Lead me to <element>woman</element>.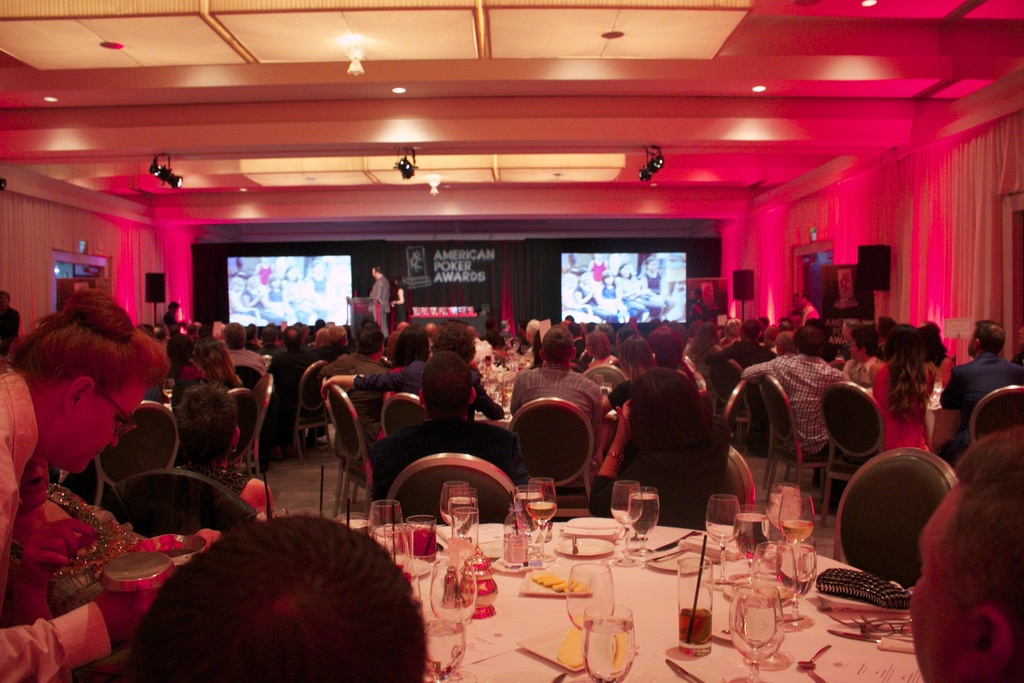
Lead to [left=641, top=256, right=673, bottom=316].
